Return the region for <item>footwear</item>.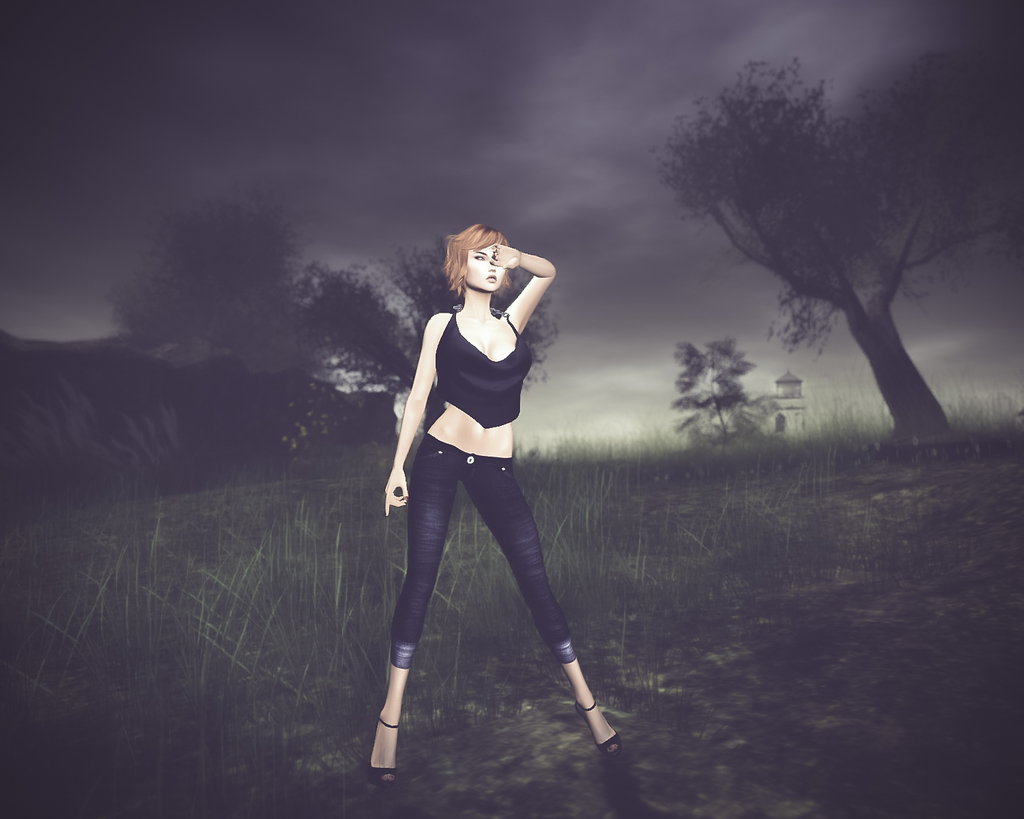
<region>580, 704, 623, 753</region>.
